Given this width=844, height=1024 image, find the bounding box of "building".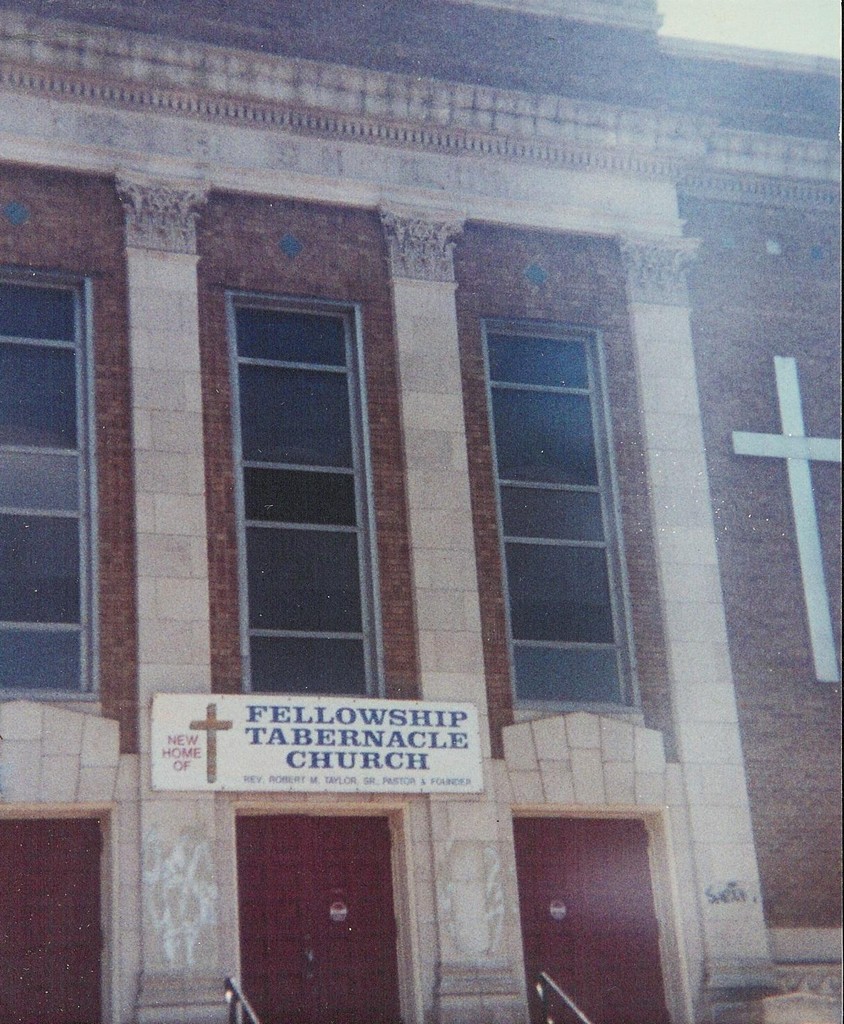
0/0/843/1023.
